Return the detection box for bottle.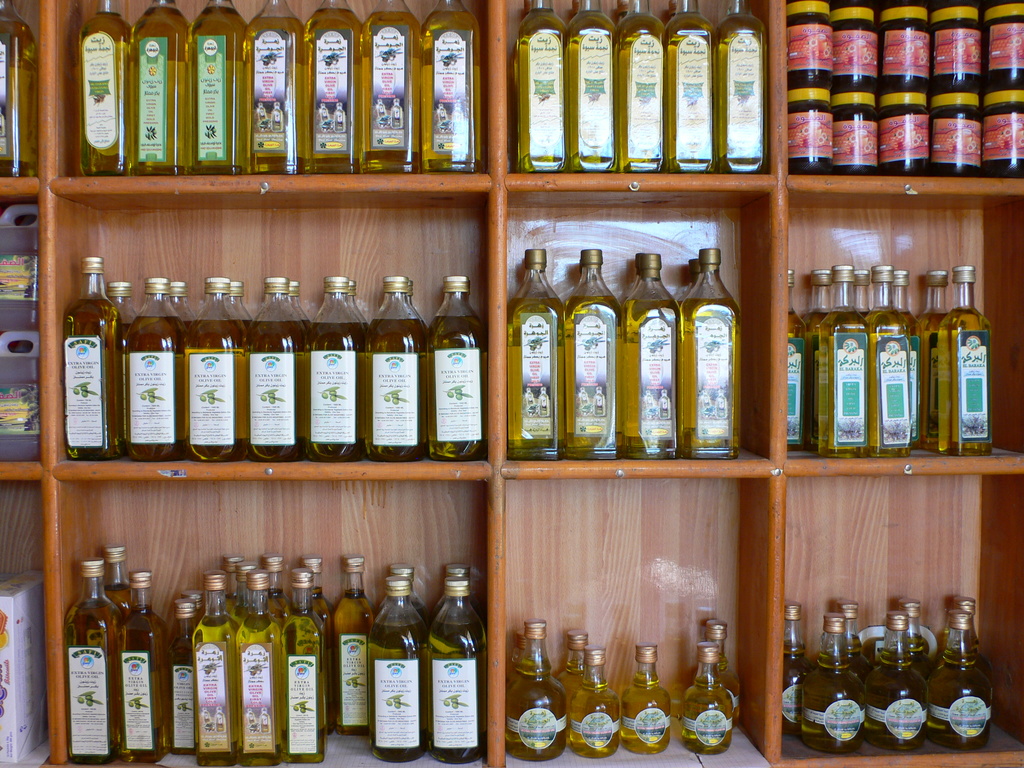
{"left": 783, "top": 270, "right": 802, "bottom": 454}.
